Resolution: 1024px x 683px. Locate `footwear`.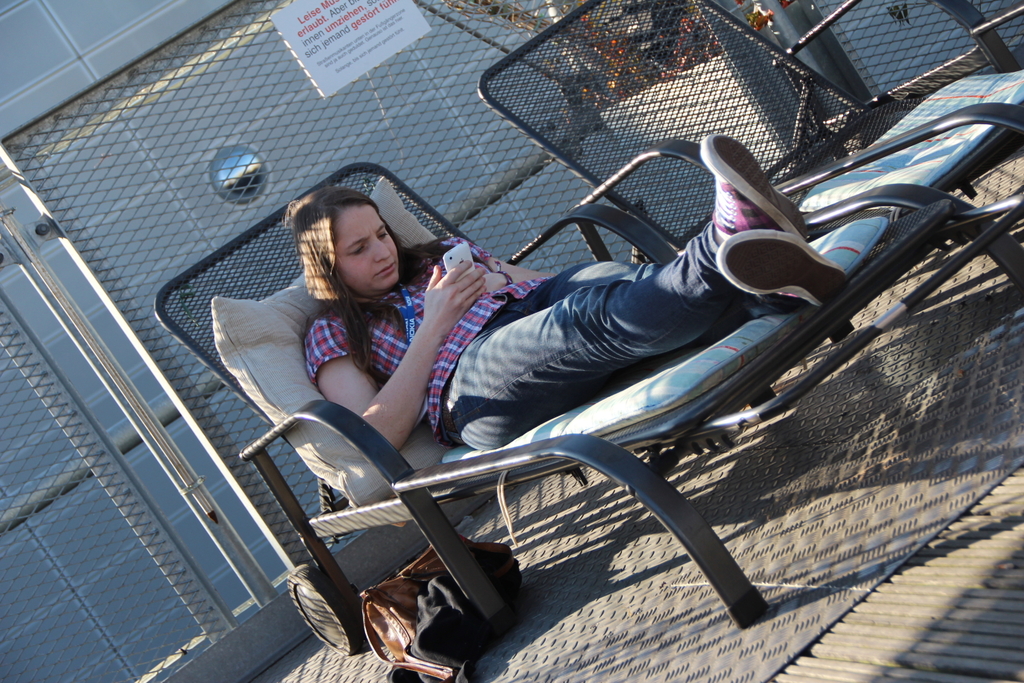
x1=705 y1=227 x2=846 y2=314.
